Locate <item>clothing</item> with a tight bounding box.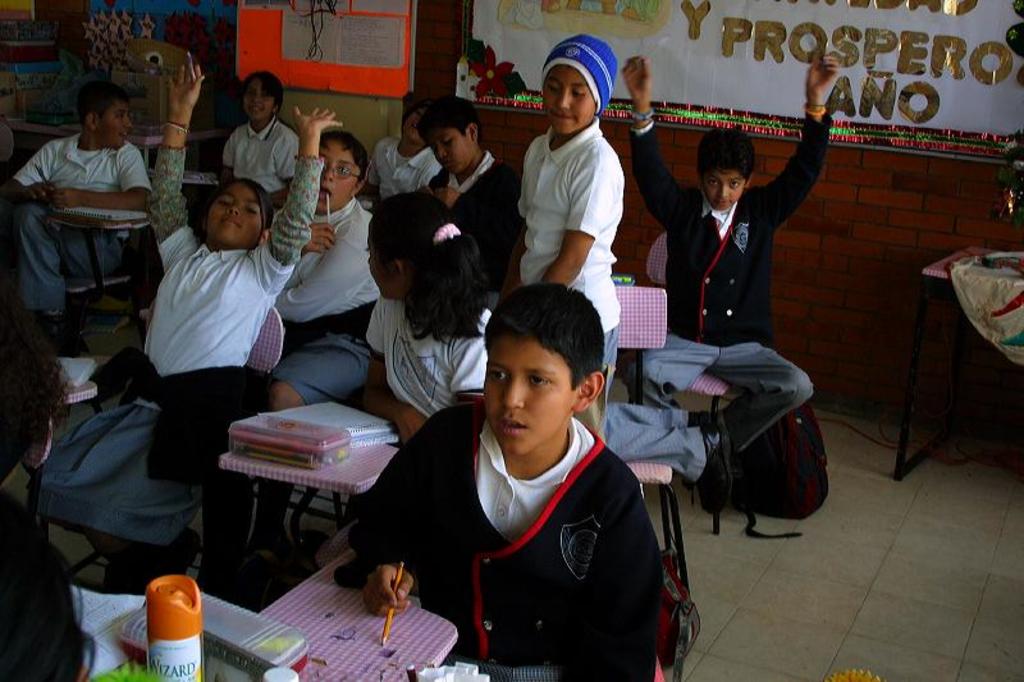
pyautogui.locateOnScreen(636, 335, 822, 449).
